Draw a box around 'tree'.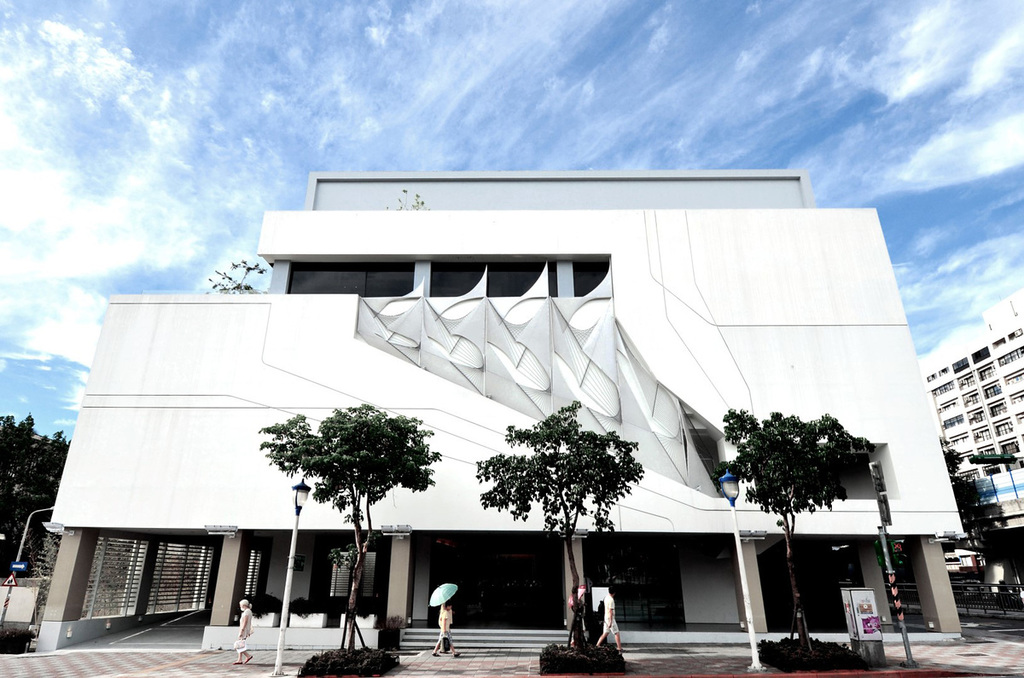
bbox(707, 413, 883, 664).
